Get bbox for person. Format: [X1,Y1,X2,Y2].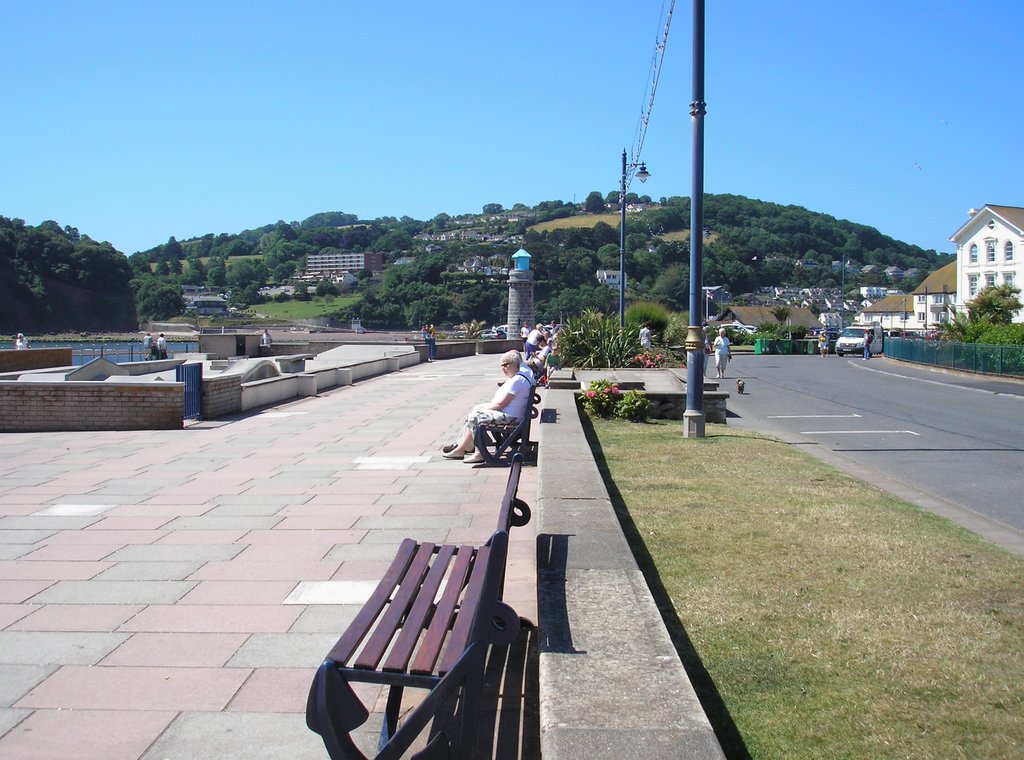
[264,330,273,343].
